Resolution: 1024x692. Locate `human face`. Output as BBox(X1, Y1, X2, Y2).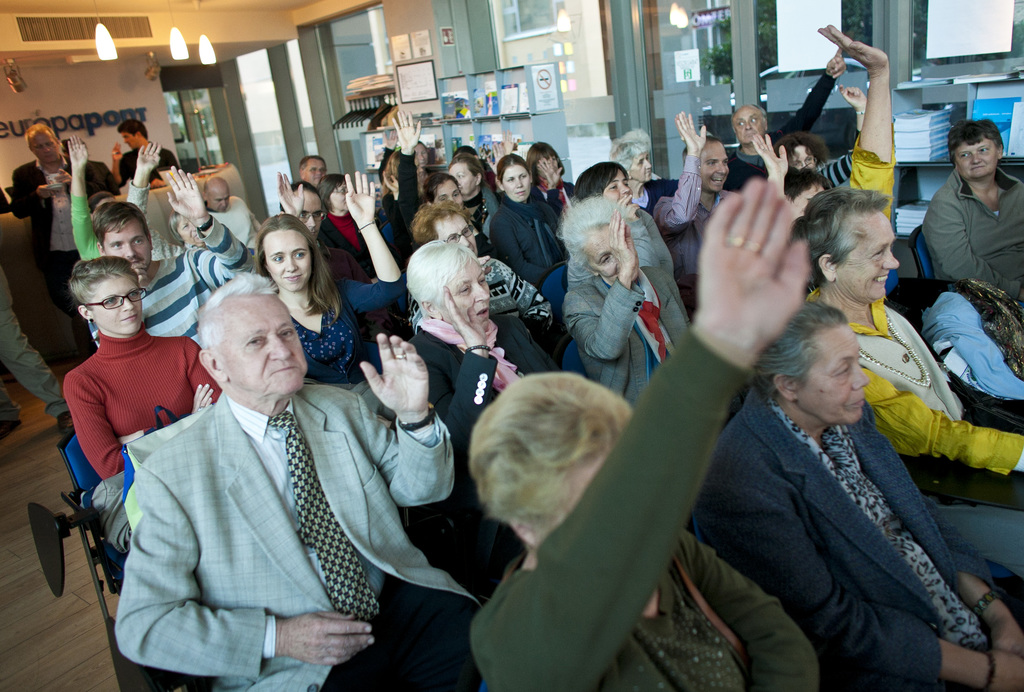
BBox(631, 155, 650, 183).
